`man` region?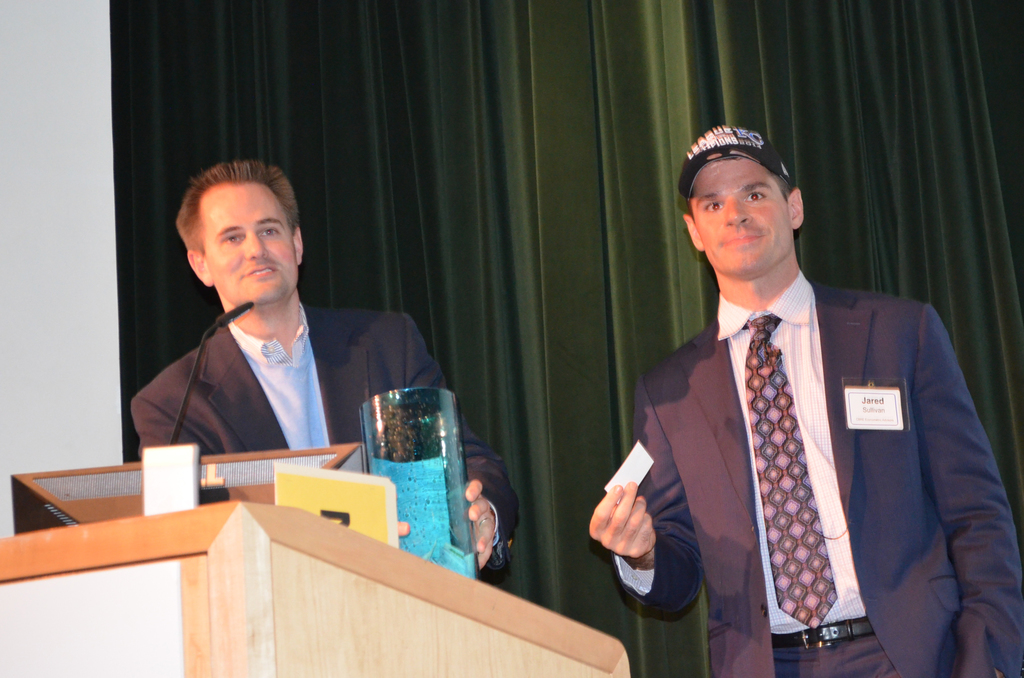
[left=595, top=152, right=986, bottom=668]
